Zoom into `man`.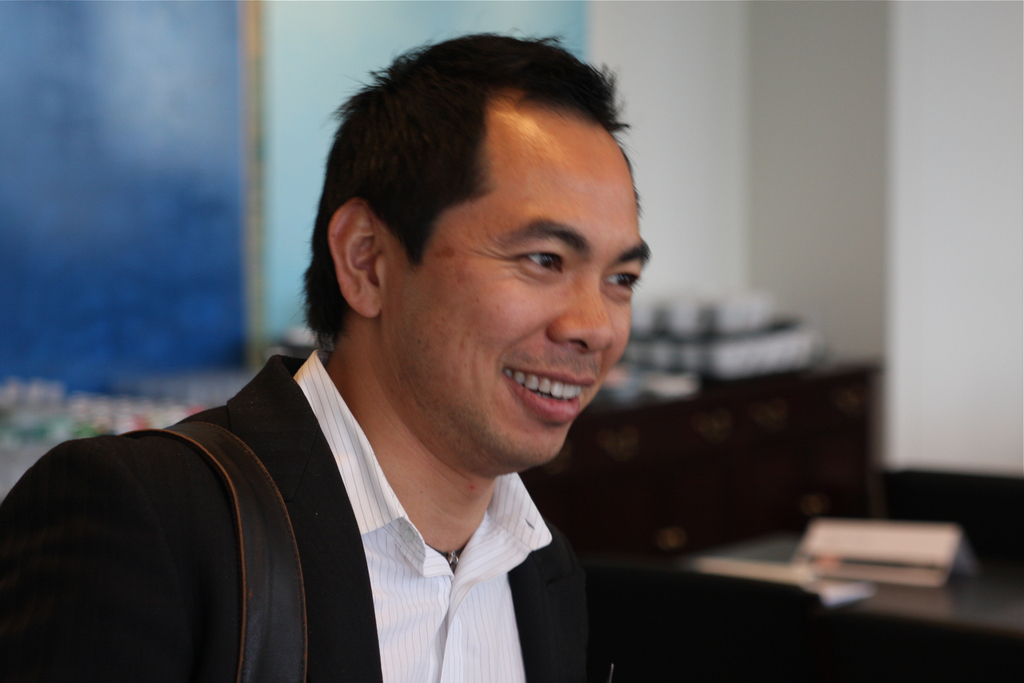
Zoom target: box=[33, 64, 726, 667].
